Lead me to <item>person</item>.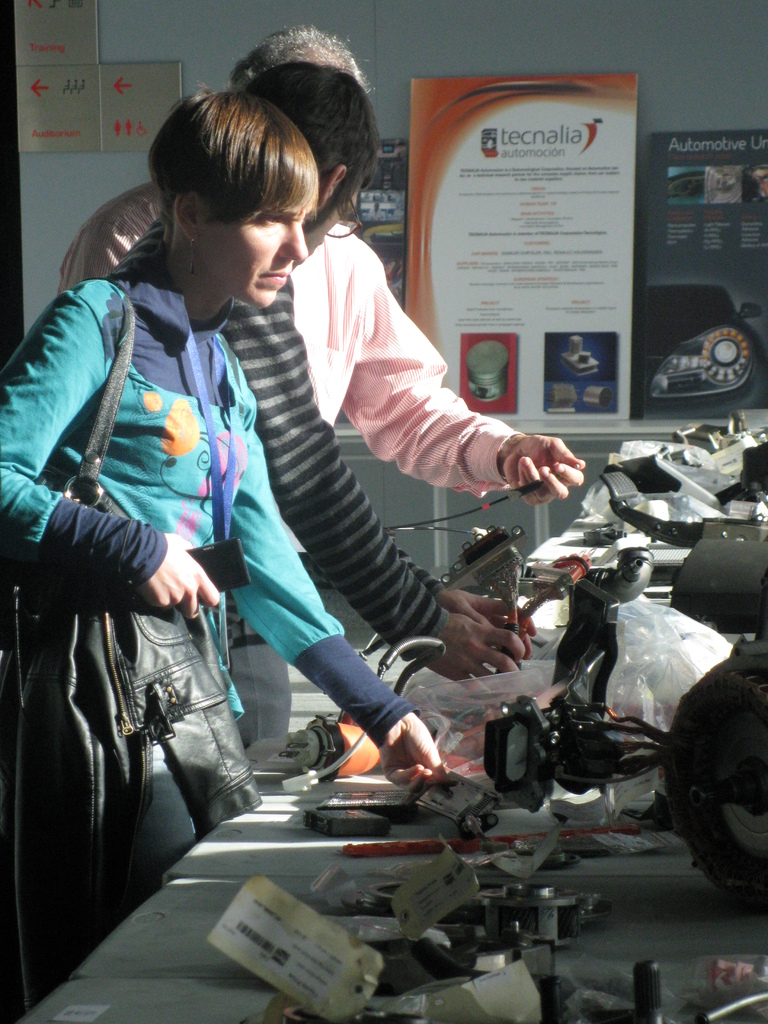
Lead to Rect(111, 63, 542, 676).
